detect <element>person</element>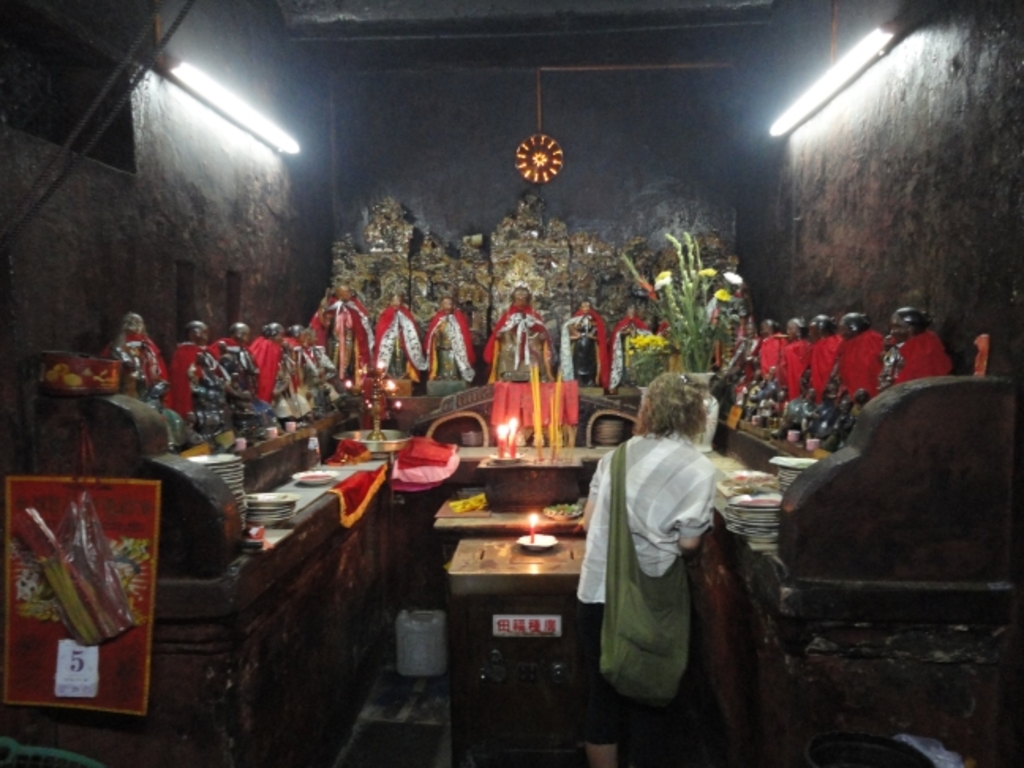
bbox(732, 324, 759, 416)
